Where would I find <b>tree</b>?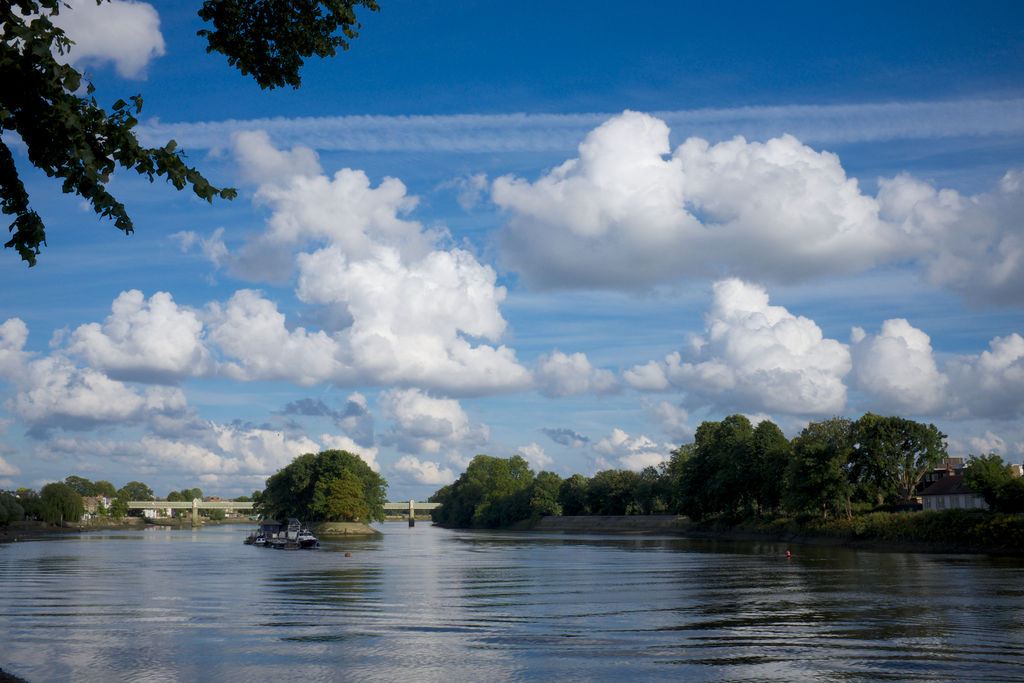
At {"left": 185, "top": 487, "right": 206, "bottom": 514}.
